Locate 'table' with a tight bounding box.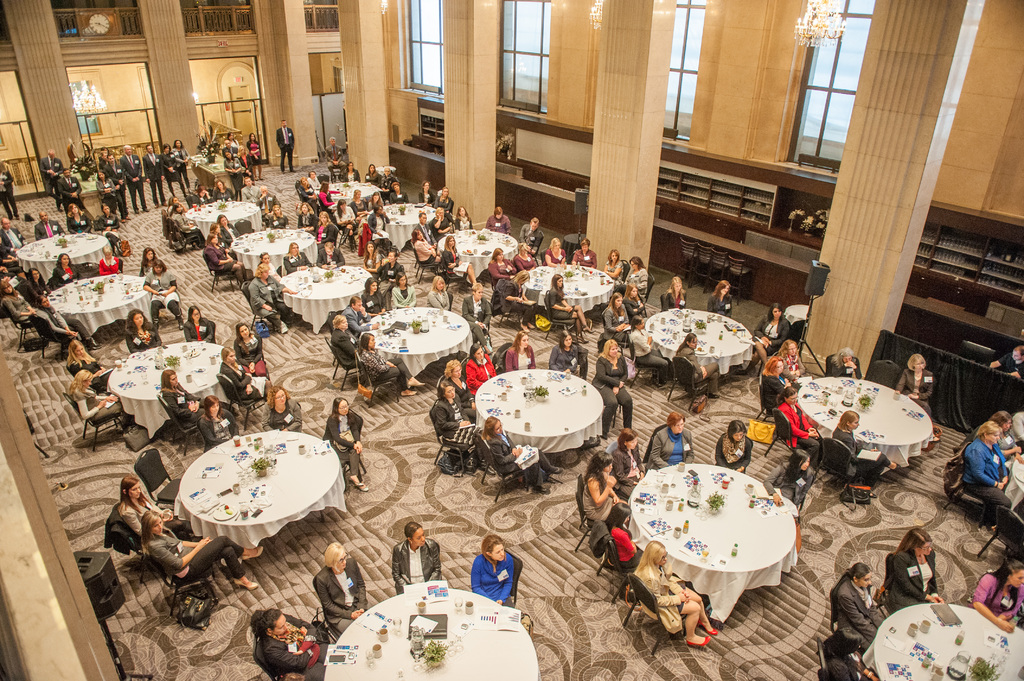
[left=280, top=266, right=375, bottom=335].
